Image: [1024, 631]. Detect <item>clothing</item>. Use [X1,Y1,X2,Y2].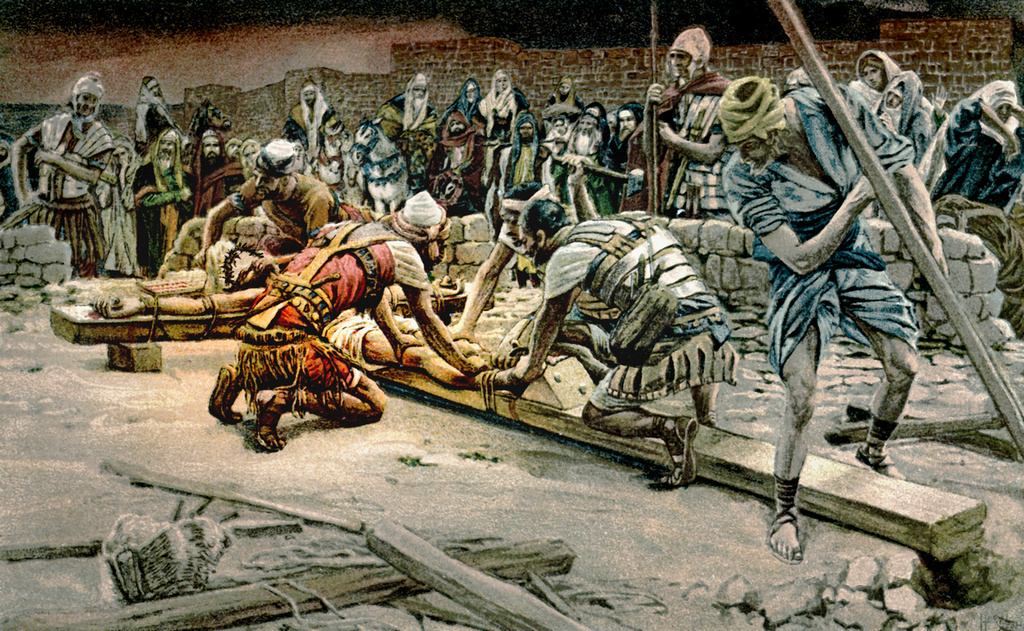
[243,221,426,398].
